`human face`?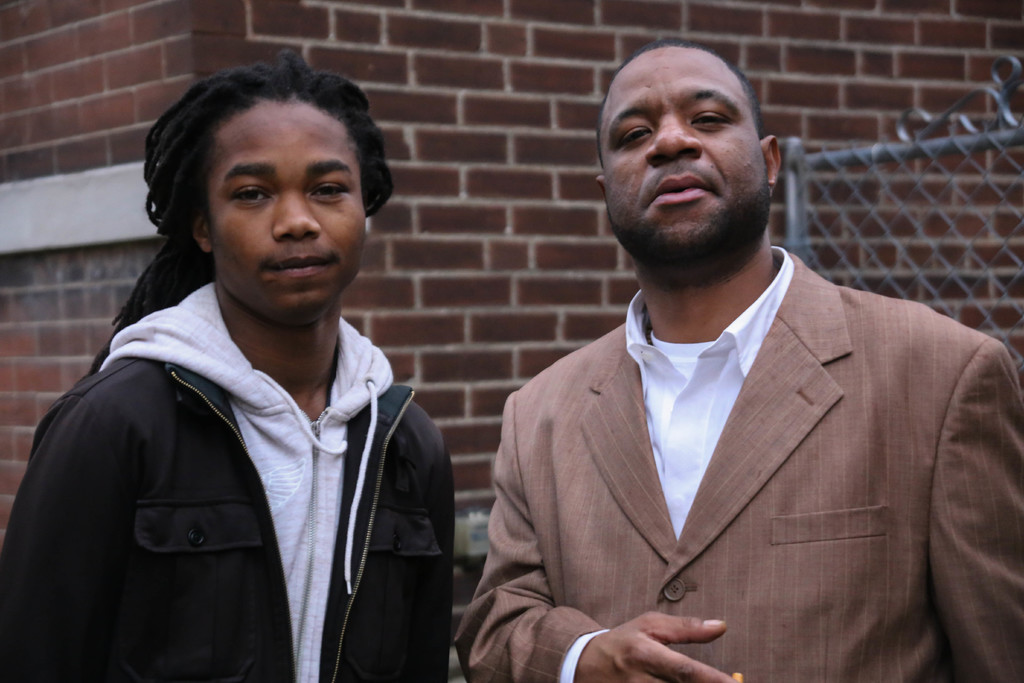
(left=605, top=50, right=771, bottom=263)
